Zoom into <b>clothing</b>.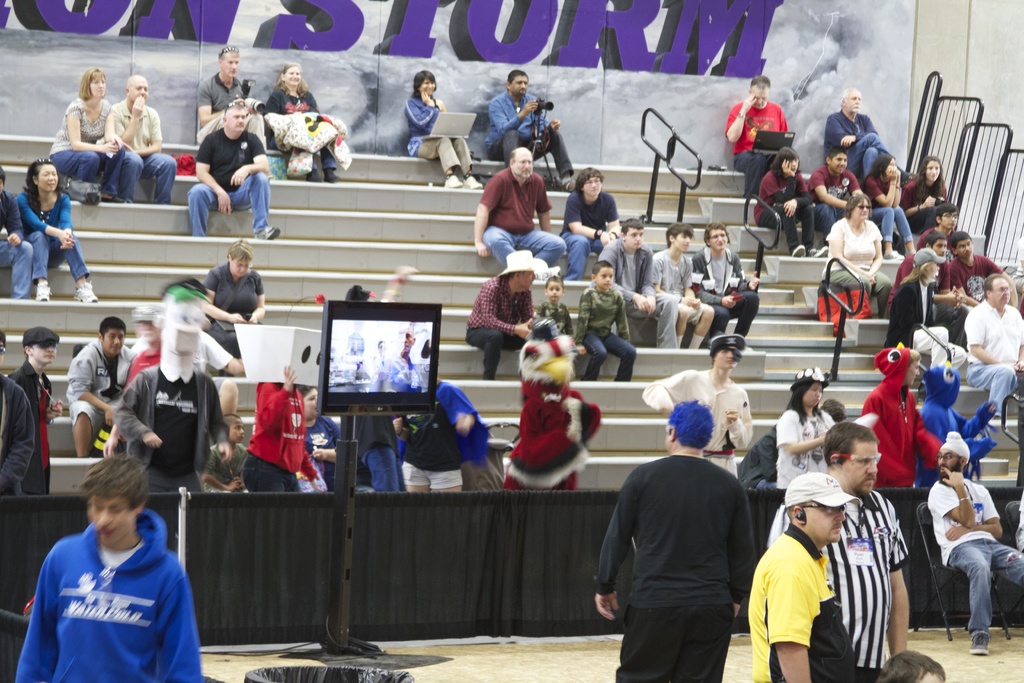
Zoom target: box=[115, 361, 223, 490].
